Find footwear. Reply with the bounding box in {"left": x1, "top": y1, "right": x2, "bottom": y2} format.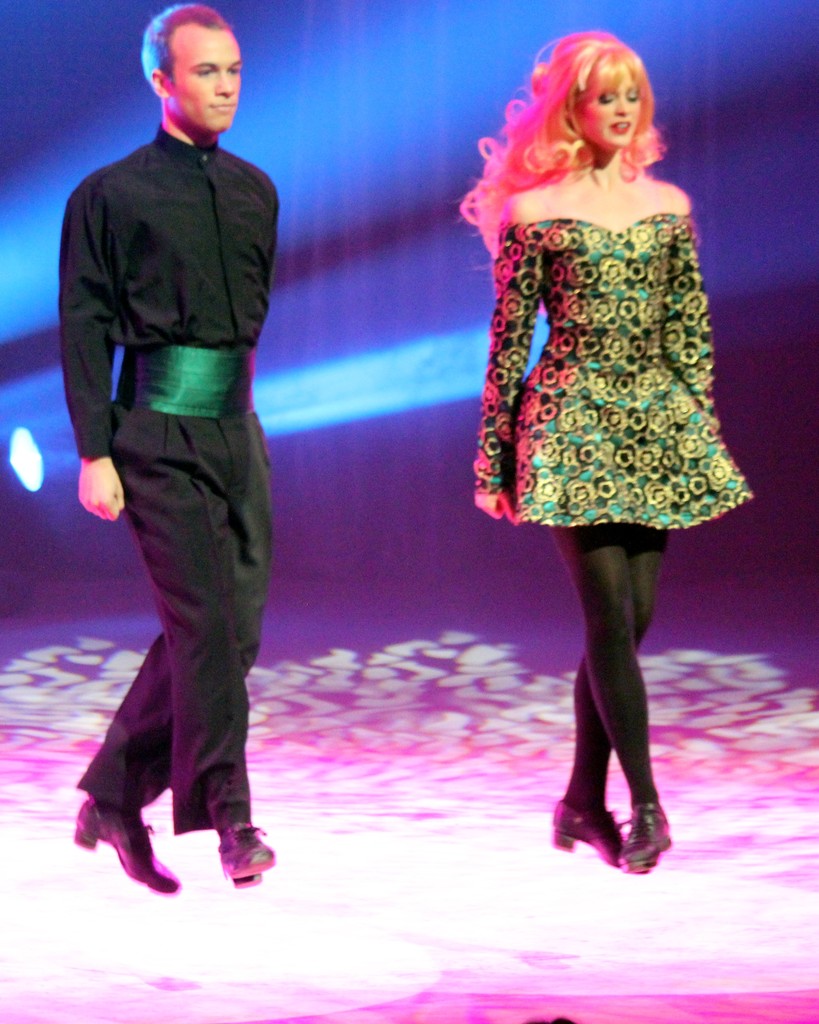
{"left": 547, "top": 798, "right": 651, "bottom": 875}.
